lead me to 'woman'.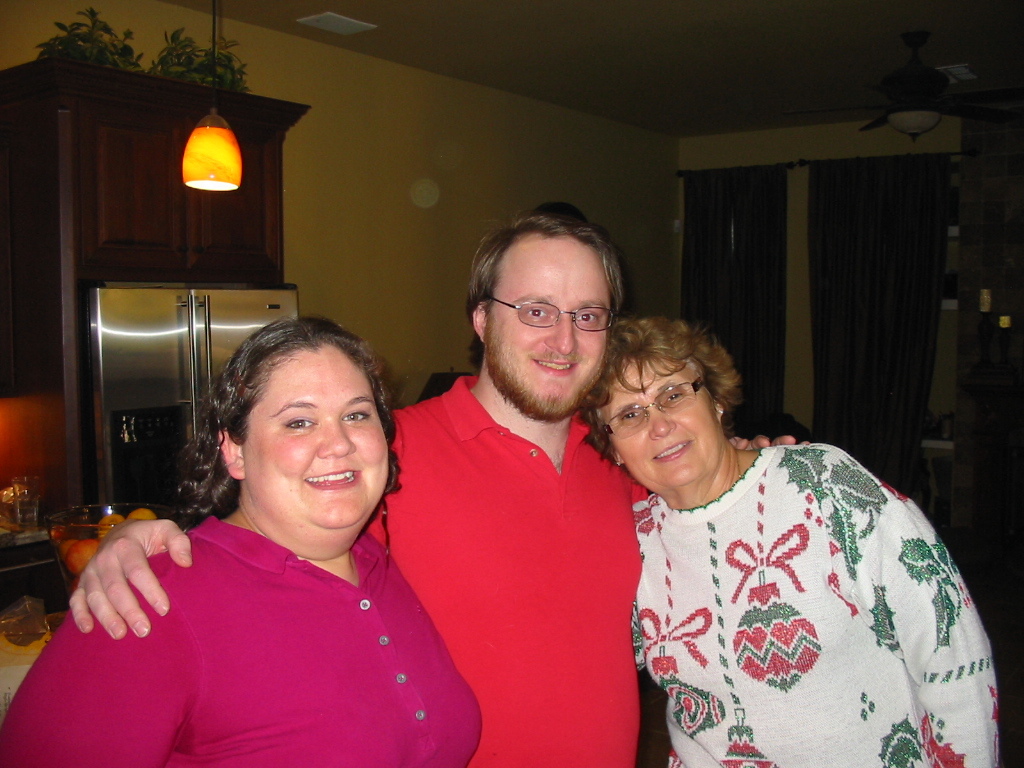
Lead to 571 311 1003 767.
